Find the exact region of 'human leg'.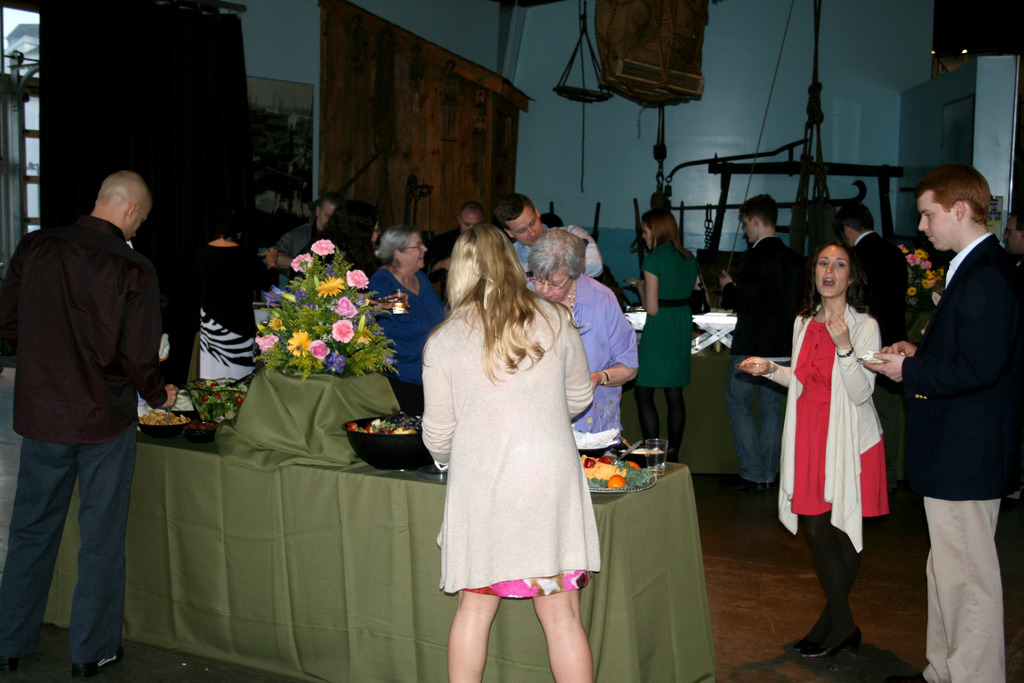
Exact region: [x1=765, y1=342, x2=791, y2=498].
